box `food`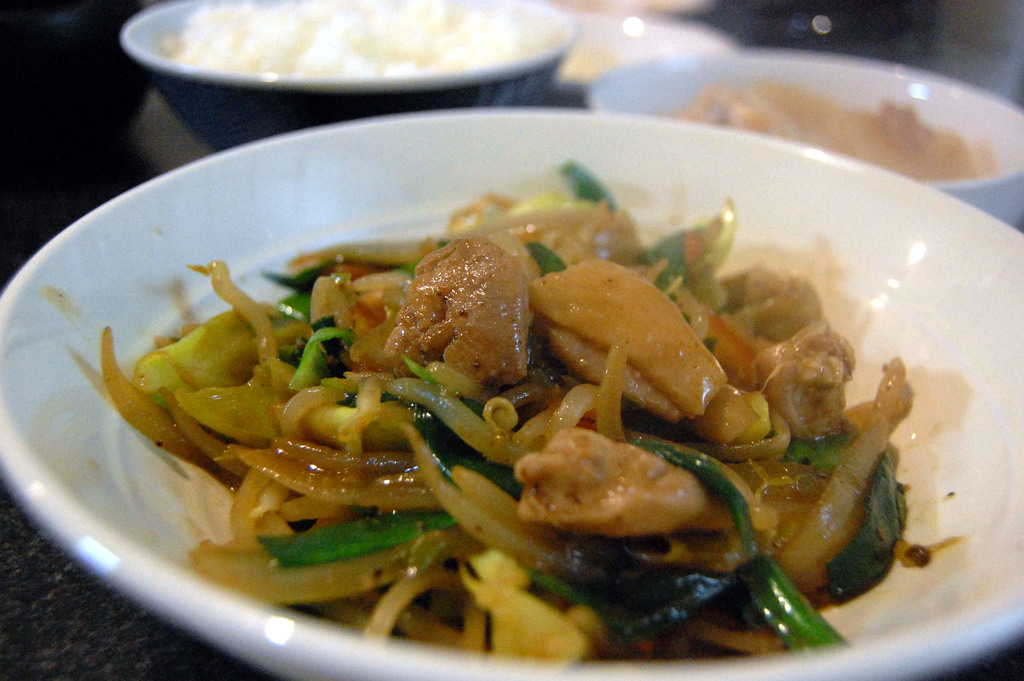
locate(674, 82, 1015, 163)
